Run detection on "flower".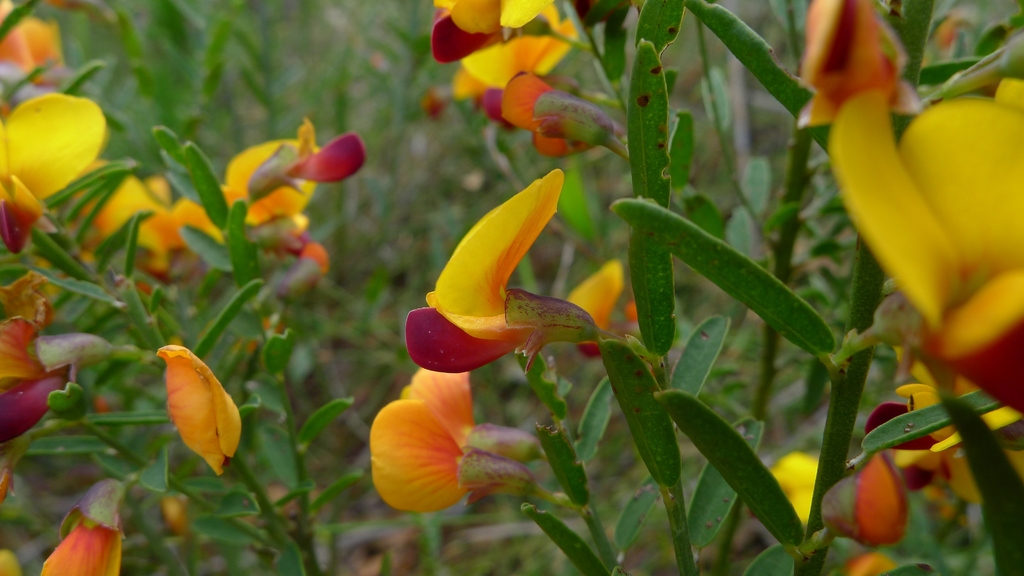
Result: detection(404, 164, 604, 372).
